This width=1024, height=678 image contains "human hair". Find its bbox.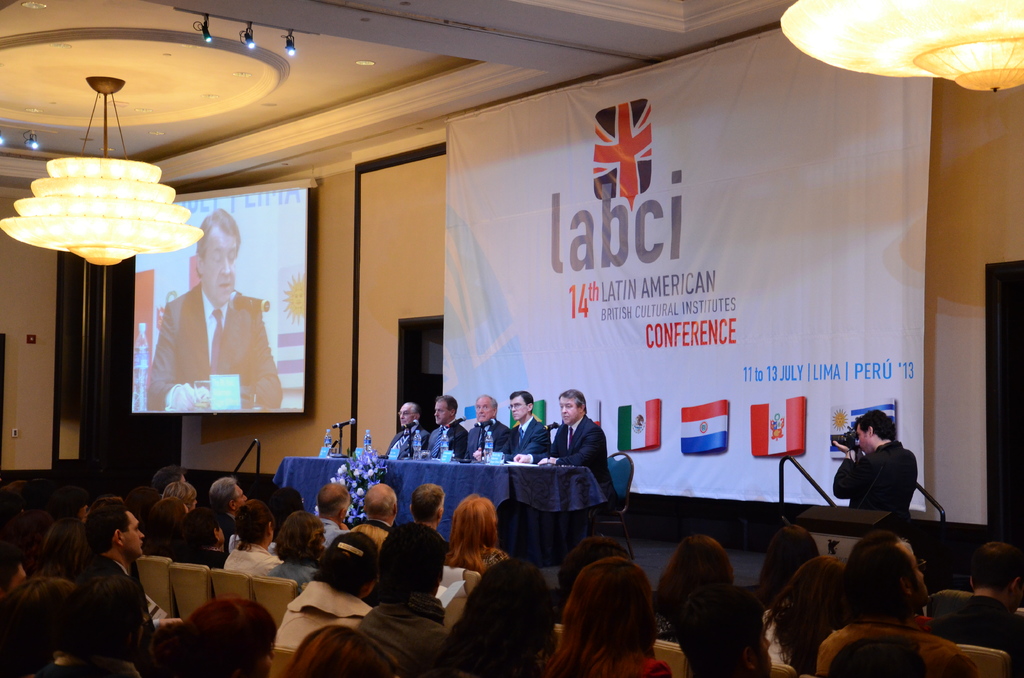
bbox=[477, 394, 499, 415].
